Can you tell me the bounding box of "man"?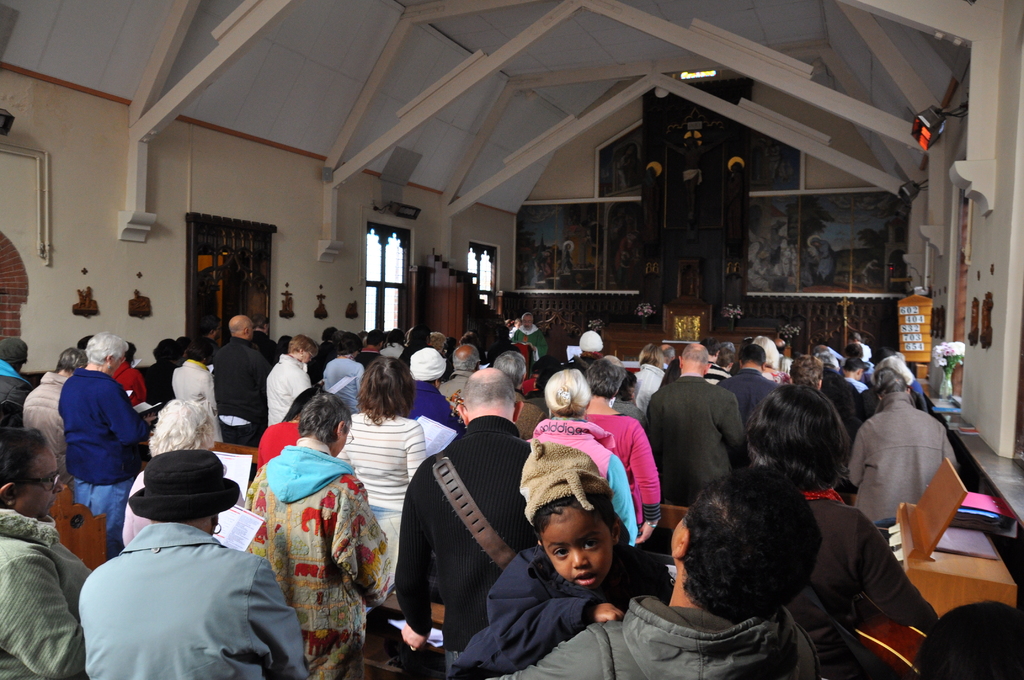
{"x1": 491, "y1": 352, "x2": 554, "y2": 448}.
